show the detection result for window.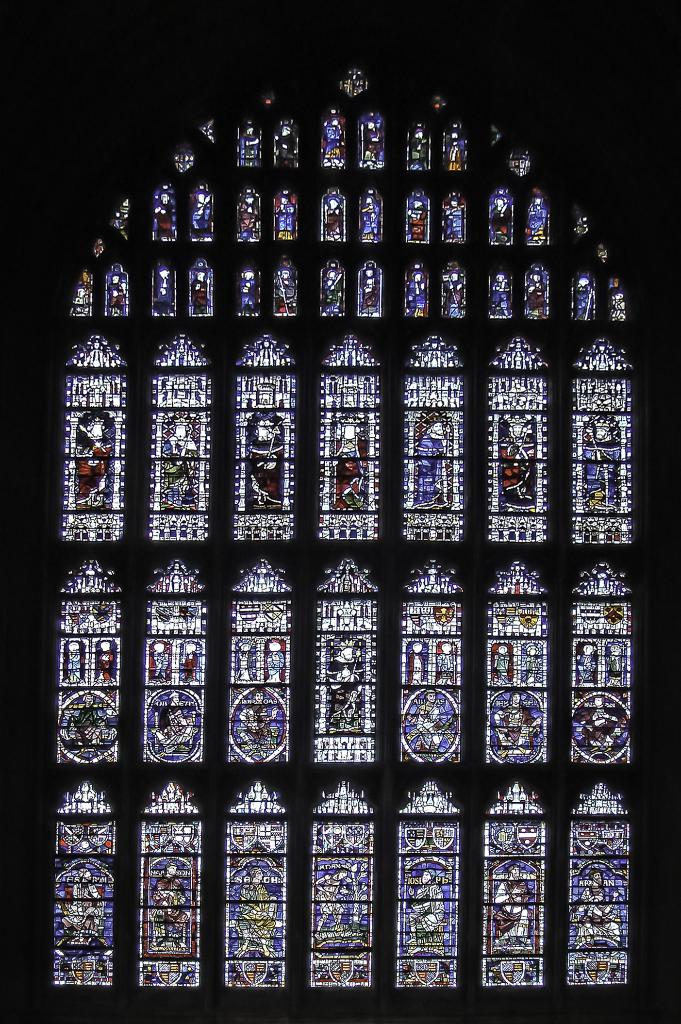
rect(567, 556, 630, 764).
